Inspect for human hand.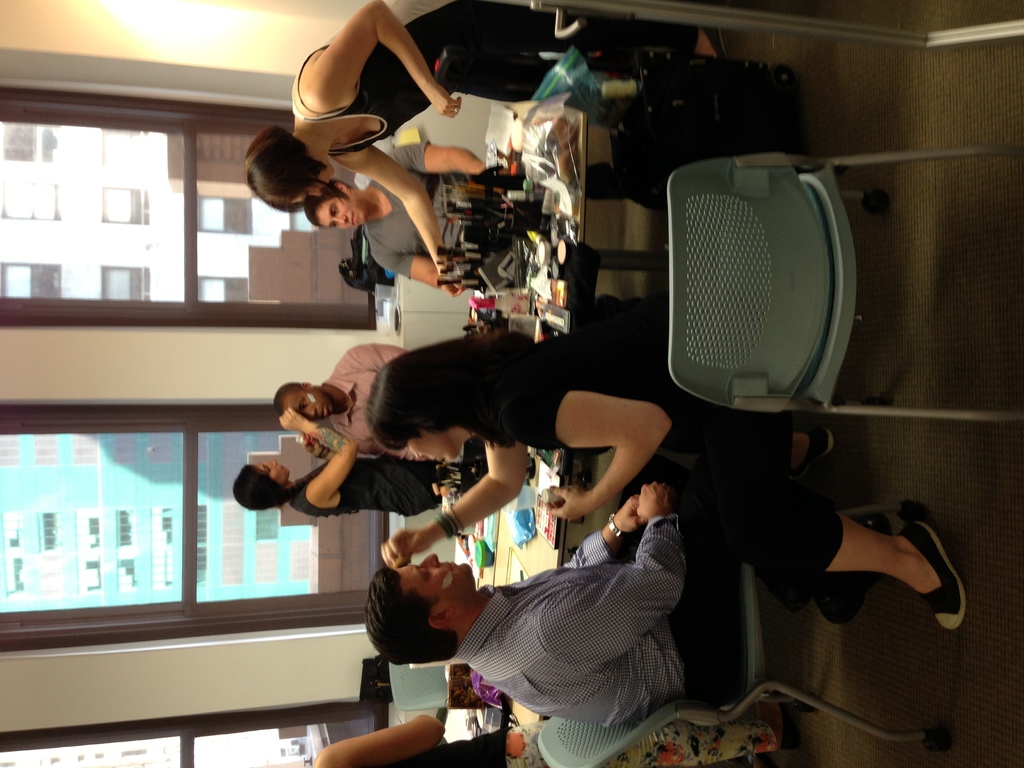
Inspection: region(545, 484, 586, 524).
